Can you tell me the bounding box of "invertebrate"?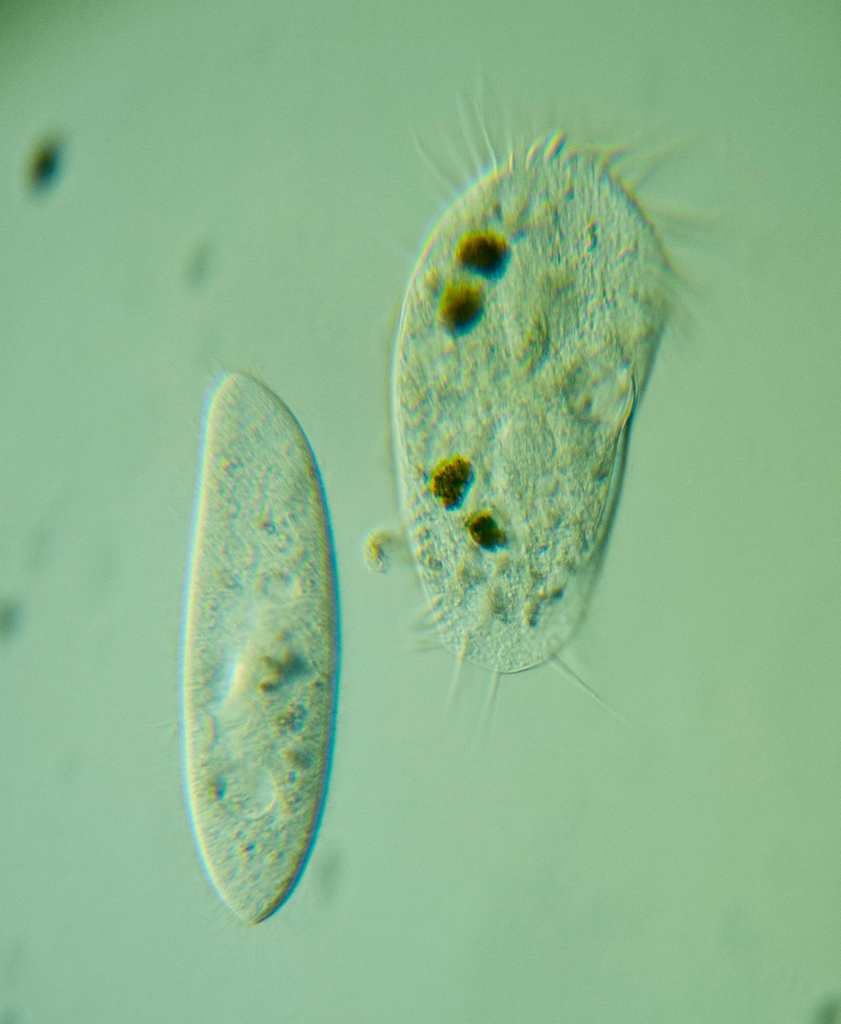
(180,365,339,930).
